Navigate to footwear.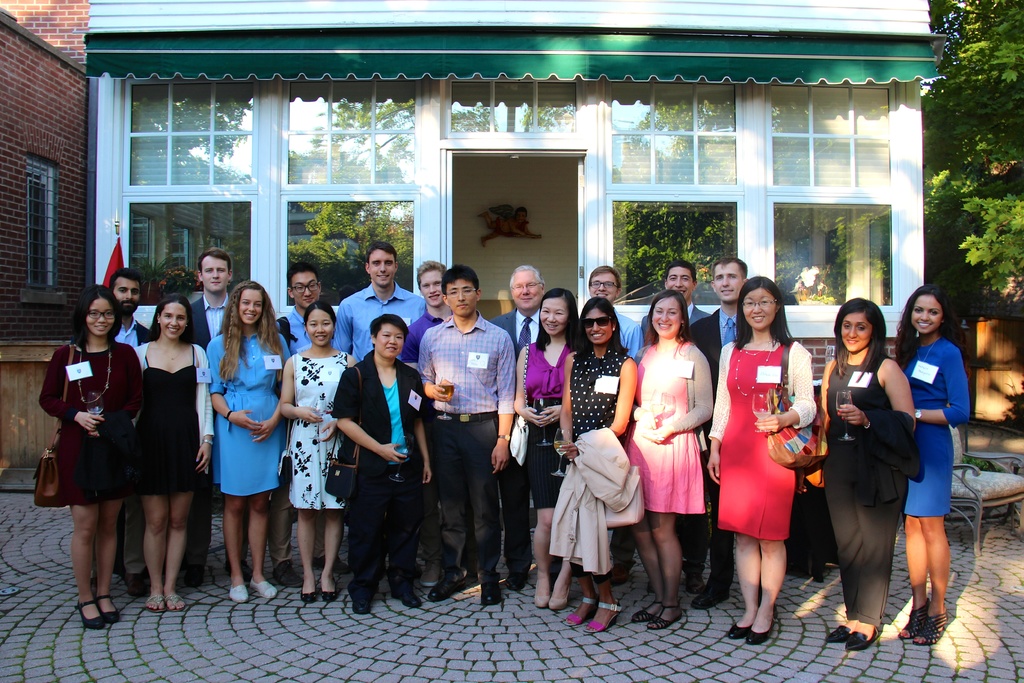
Navigation target: bbox=(569, 595, 596, 628).
